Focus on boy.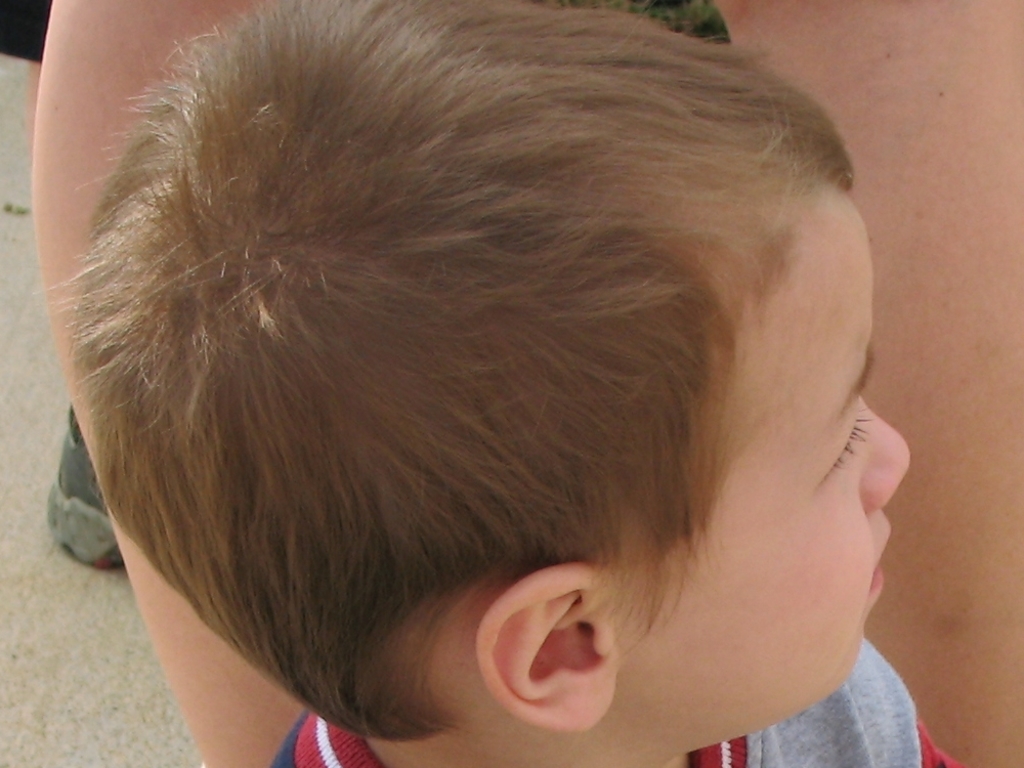
Focused at 22, 0, 964, 767.
